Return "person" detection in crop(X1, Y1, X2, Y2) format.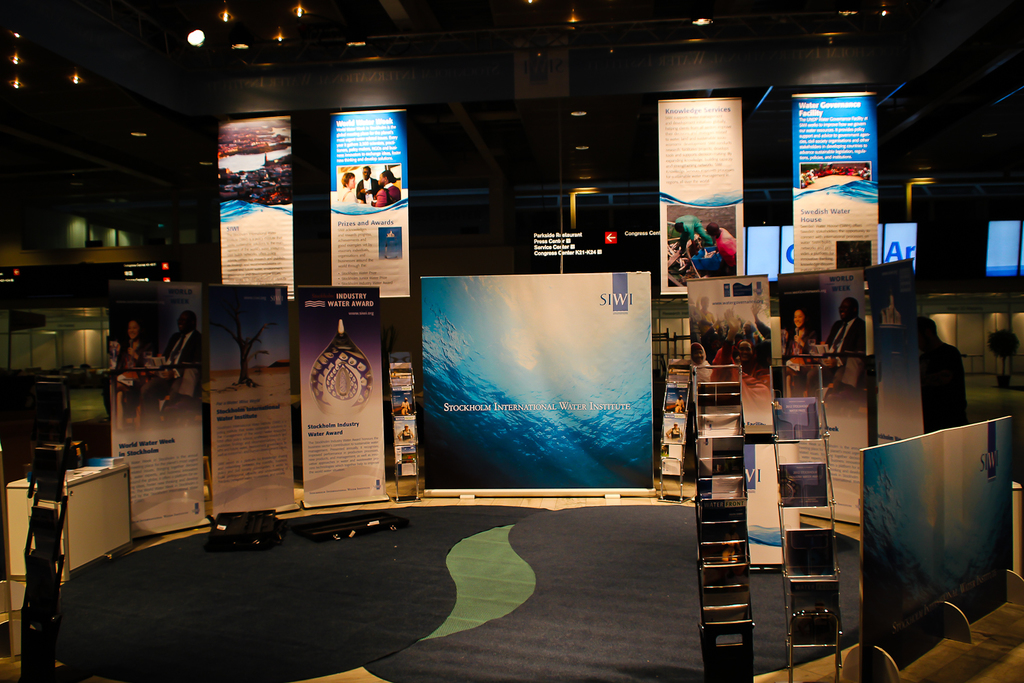
crop(356, 166, 379, 206).
